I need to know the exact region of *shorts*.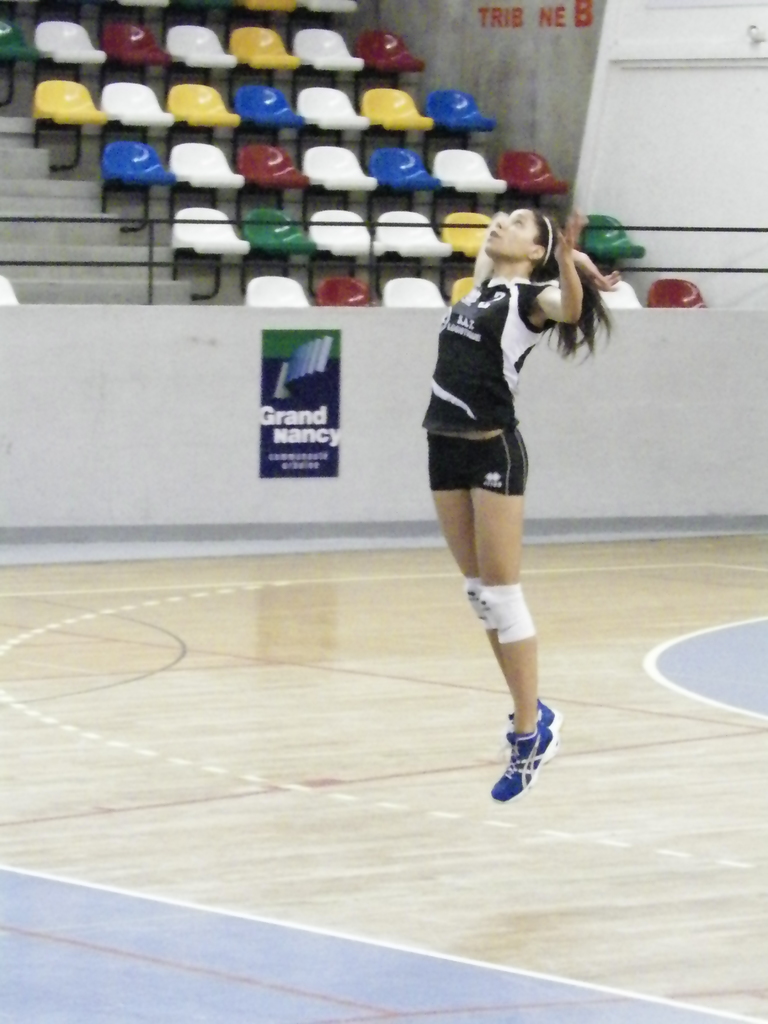
Region: box(417, 418, 549, 480).
